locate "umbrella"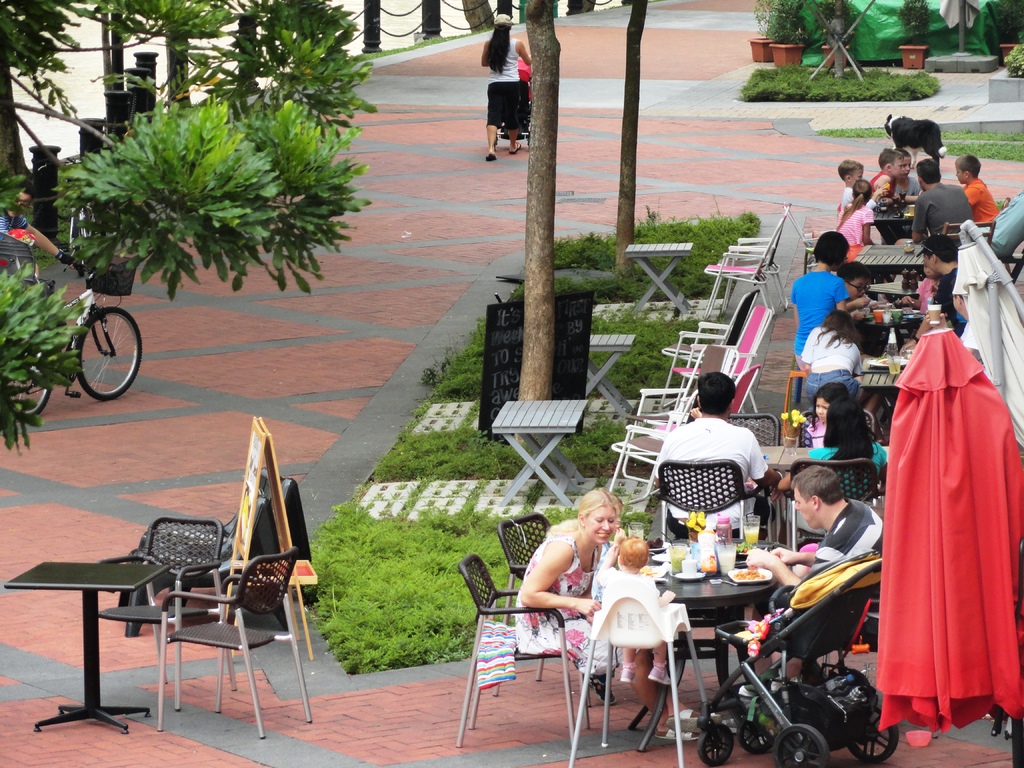
(left=874, top=300, right=1023, bottom=735)
